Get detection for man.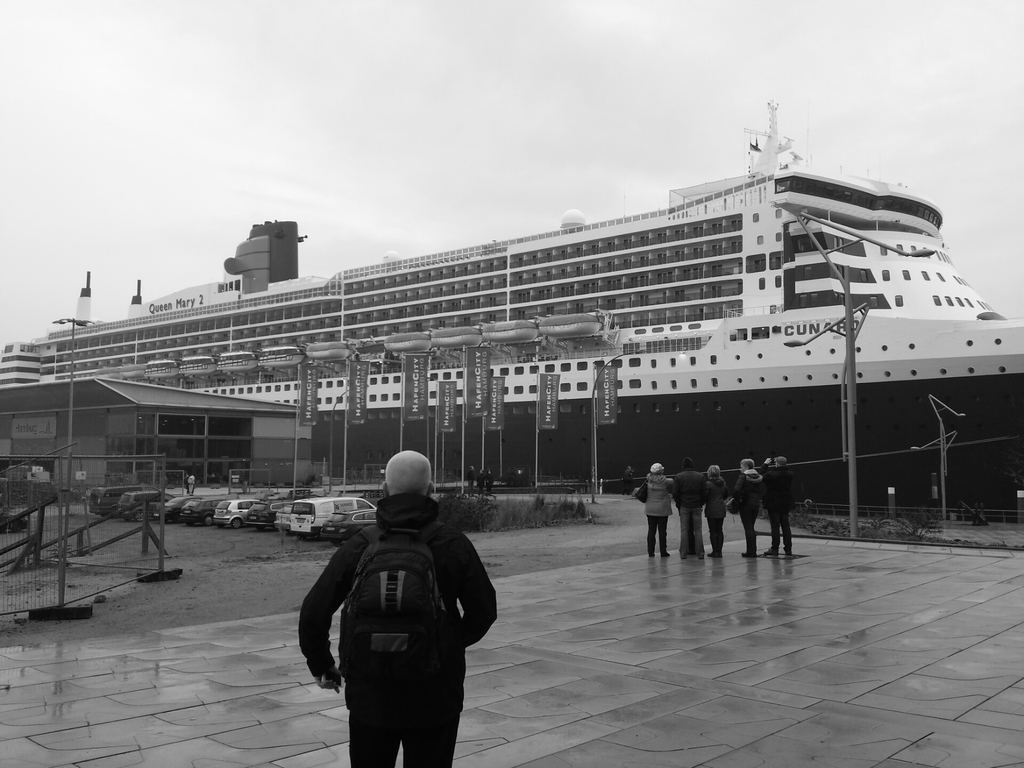
Detection: 761/456/797/557.
